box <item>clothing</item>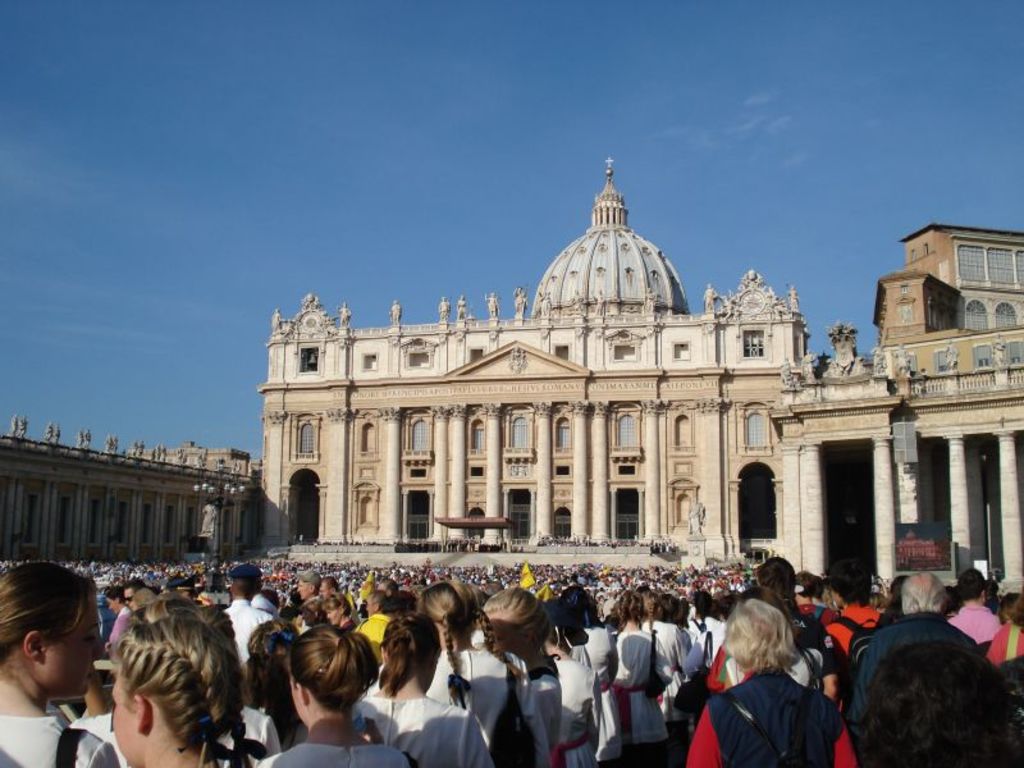
[x1=219, y1=591, x2=269, y2=667]
